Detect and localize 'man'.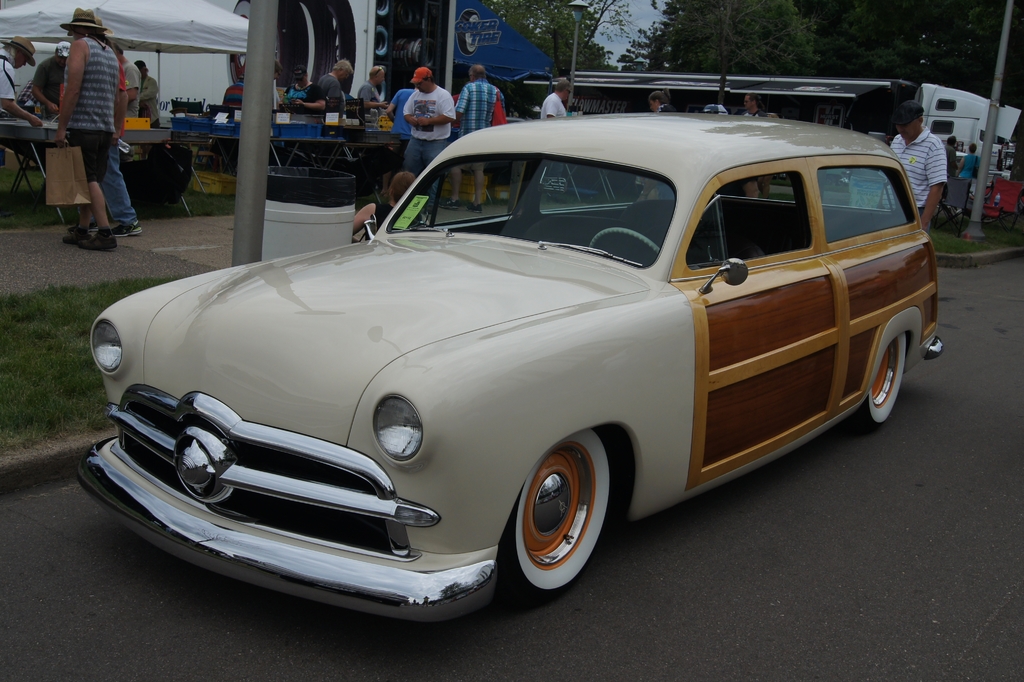
Localized at pyautogui.locateOnScreen(396, 60, 457, 187).
